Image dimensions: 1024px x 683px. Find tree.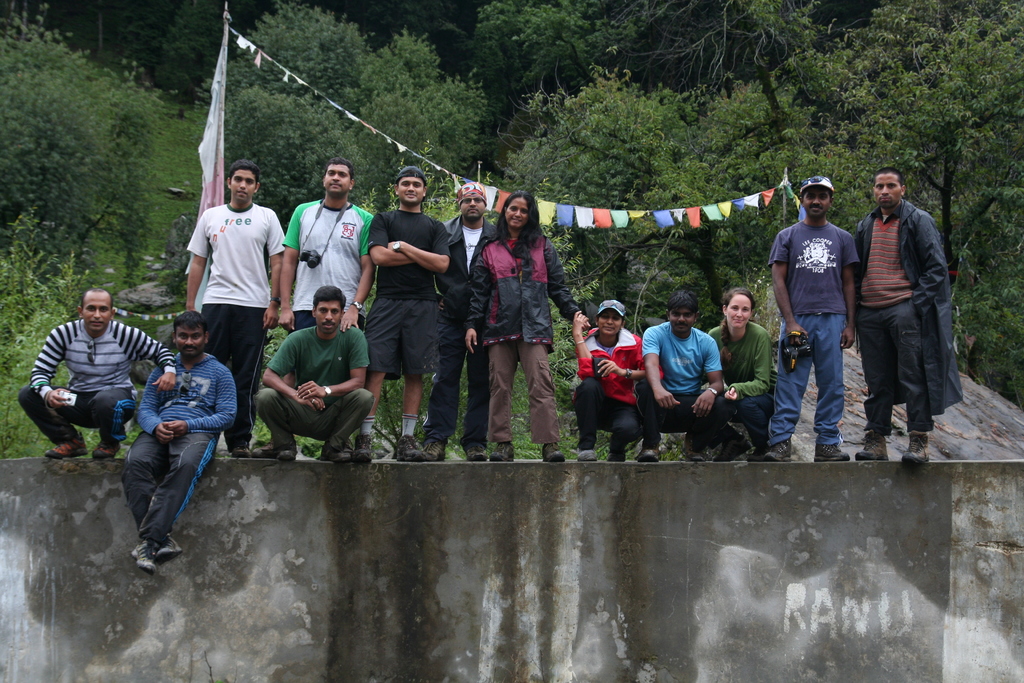
detection(877, 0, 1023, 404).
